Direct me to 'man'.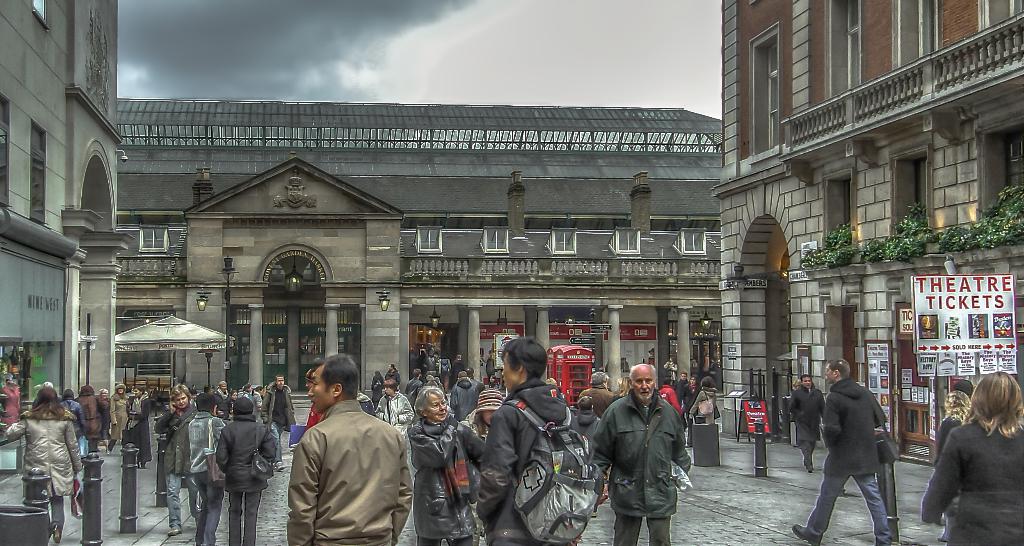
Direction: 261 375 296 471.
